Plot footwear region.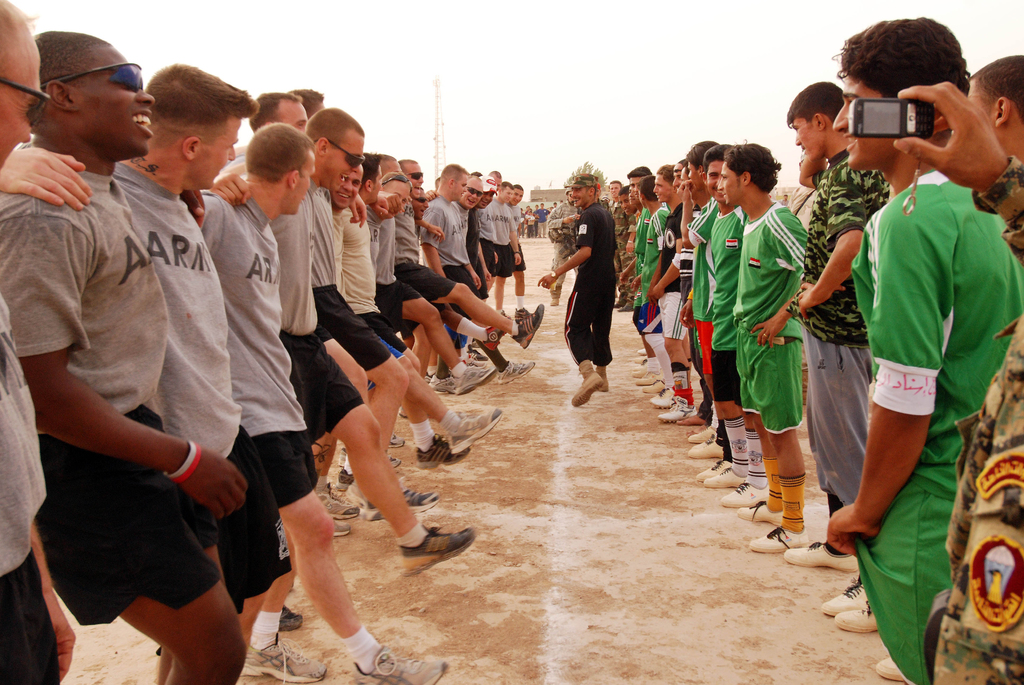
Plotted at bbox=[314, 484, 360, 516].
